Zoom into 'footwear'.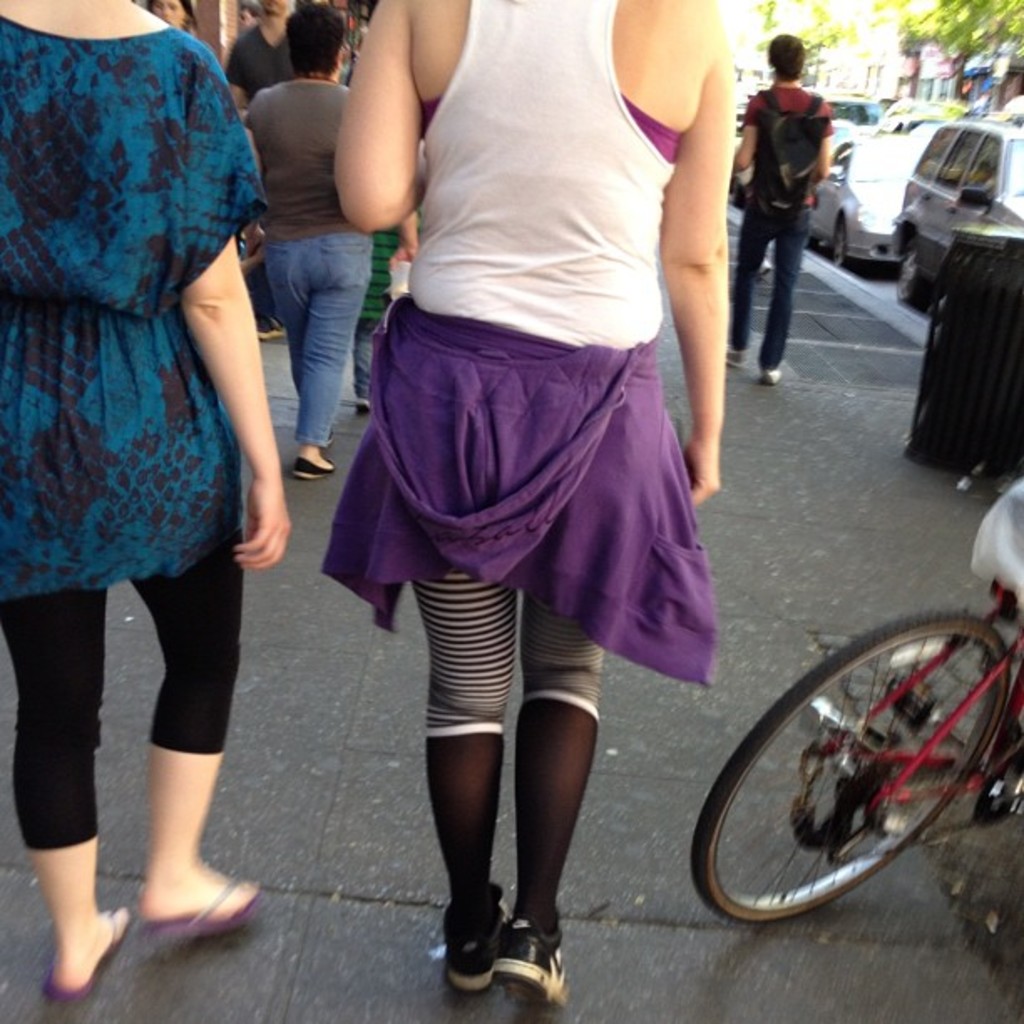
Zoom target: locate(728, 345, 750, 368).
